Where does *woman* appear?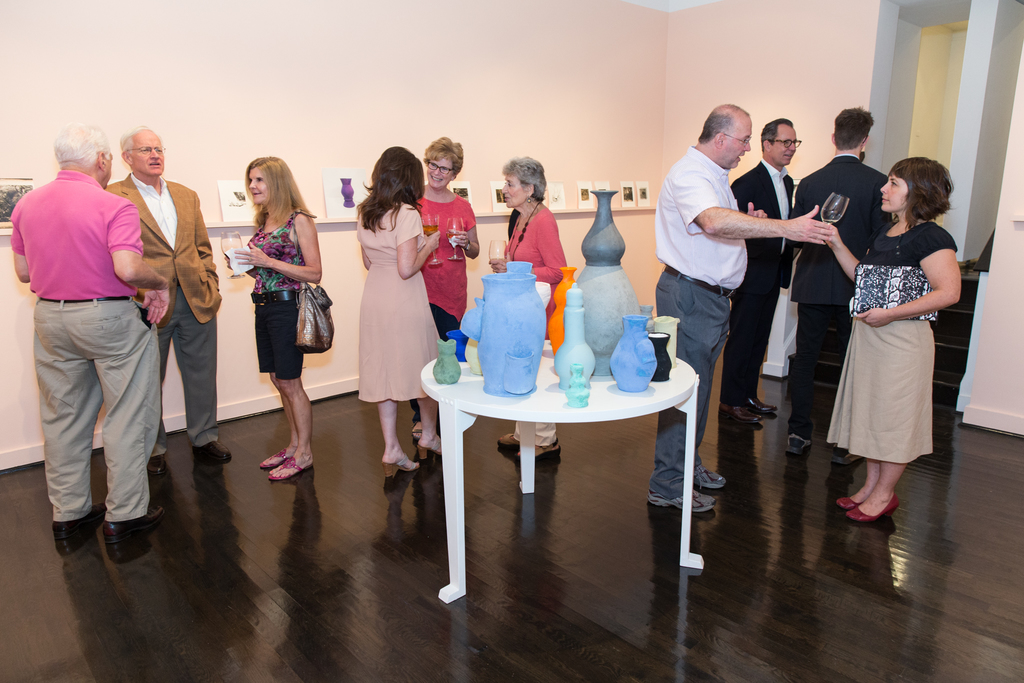
Appears at (left=355, top=147, right=438, bottom=477).
